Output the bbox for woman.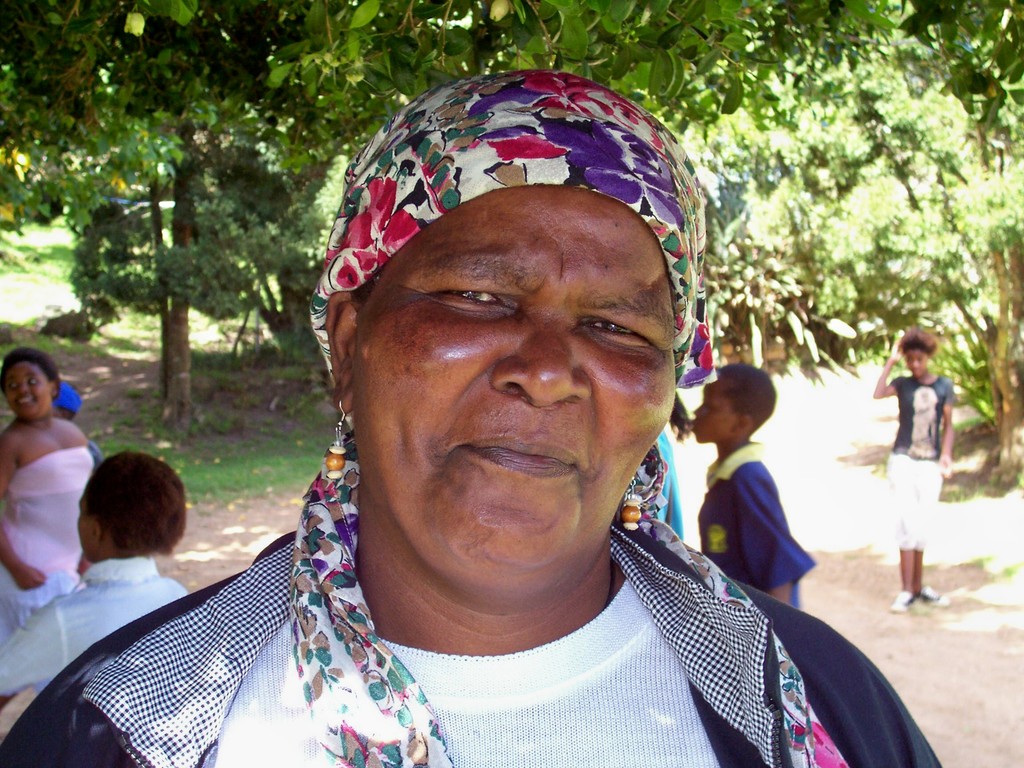
crop(0, 347, 105, 633).
